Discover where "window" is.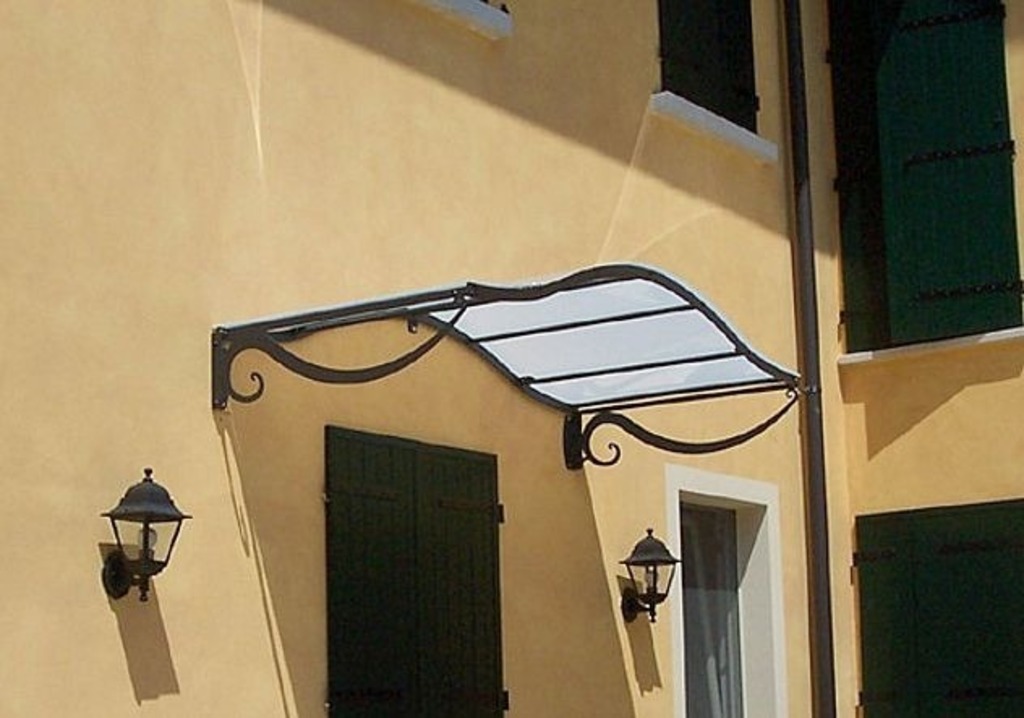
Discovered at 852/494/1022/716.
